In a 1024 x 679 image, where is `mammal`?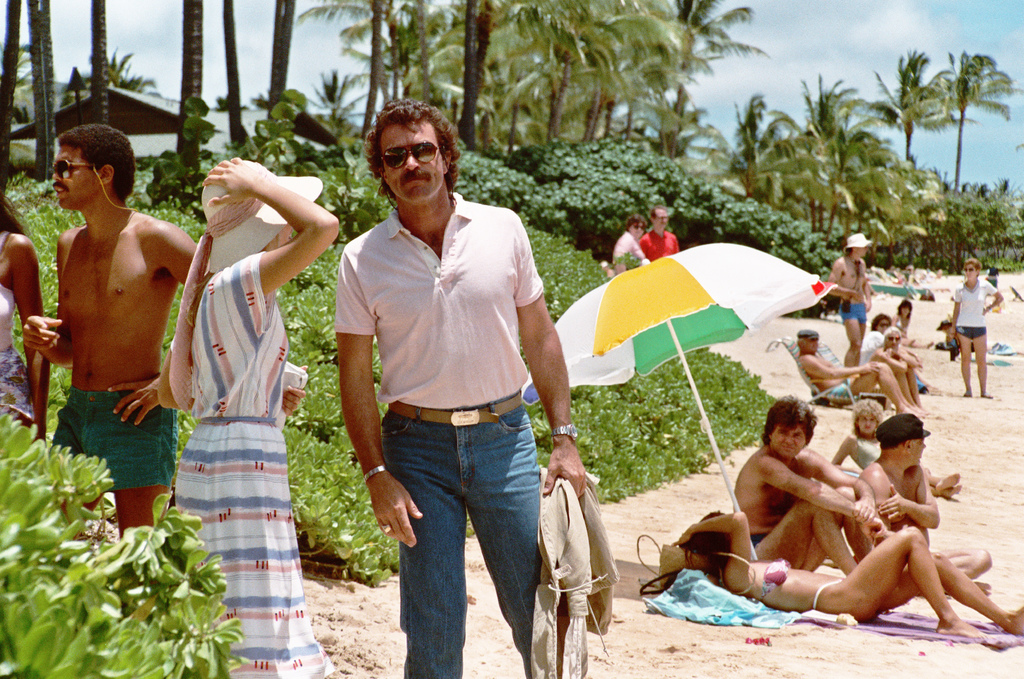
crop(326, 106, 571, 668).
